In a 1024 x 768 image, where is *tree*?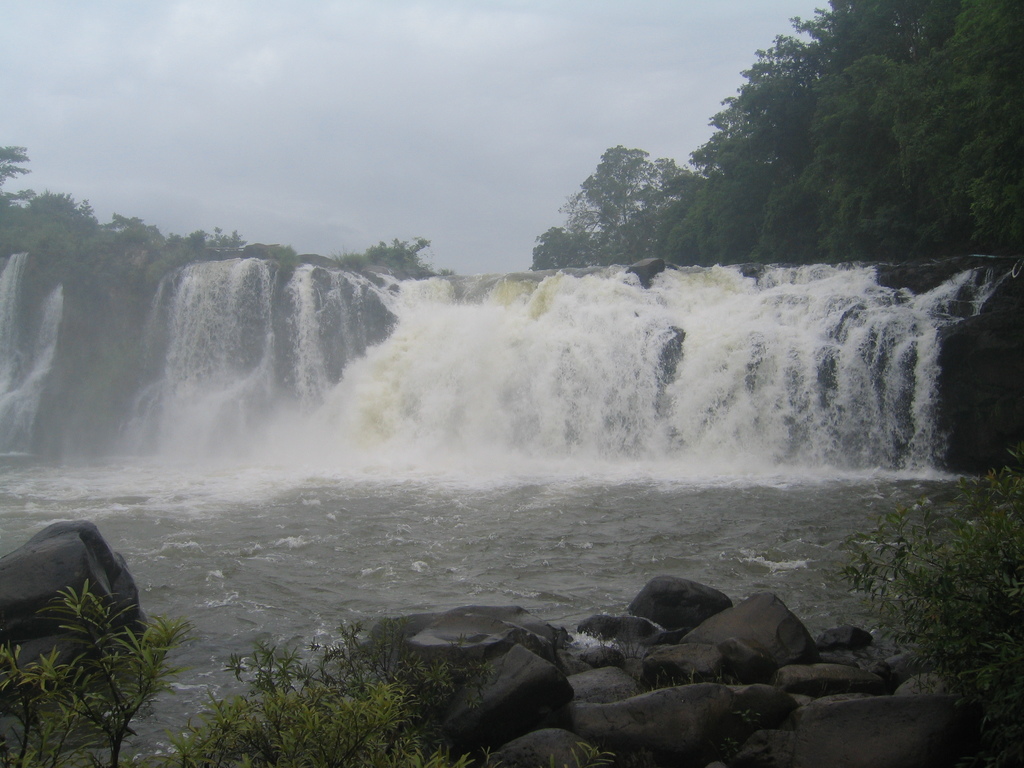
561,128,681,255.
